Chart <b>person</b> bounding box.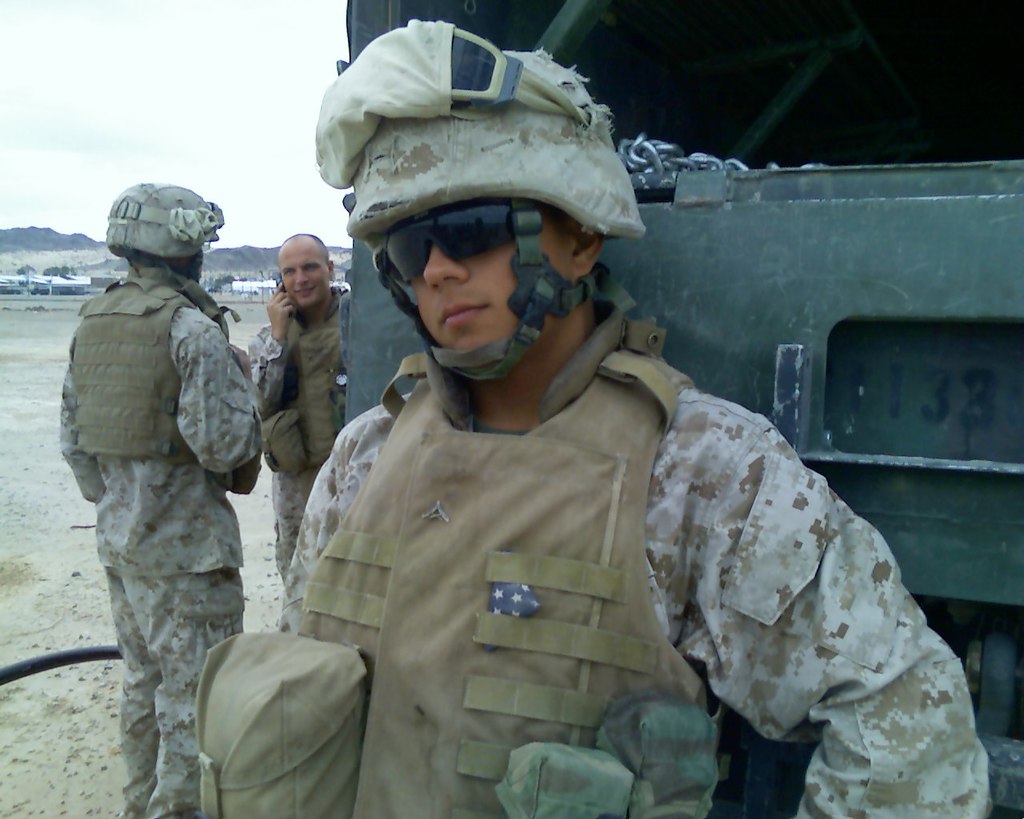
Charted: <region>62, 186, 277, 818</region>.
